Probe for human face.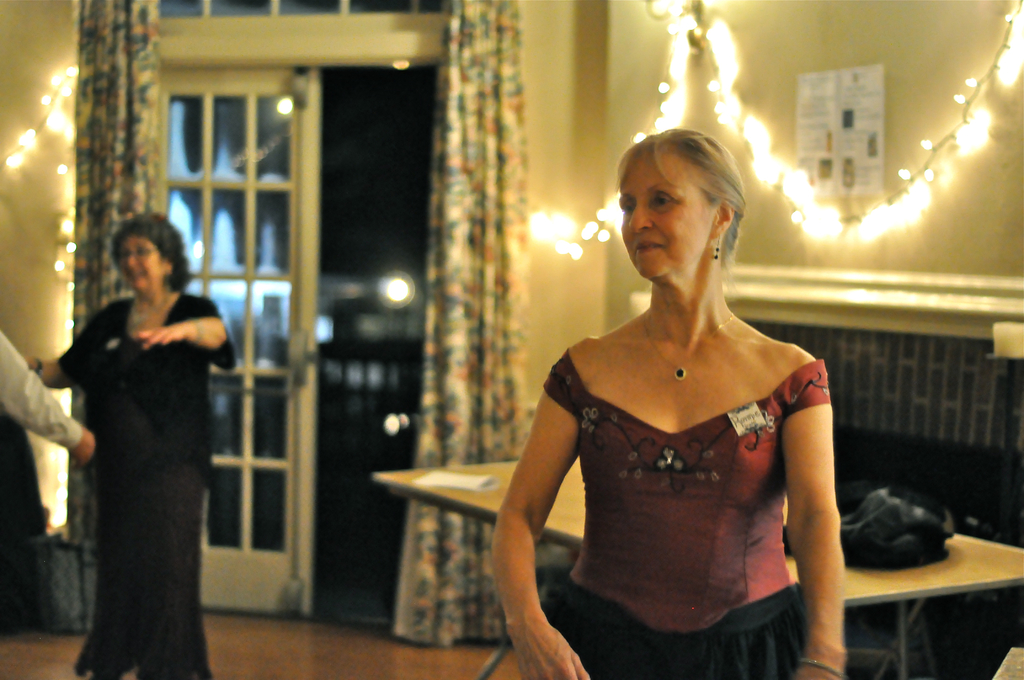
Probe result: l=112, t=228, r=170, b=292.
